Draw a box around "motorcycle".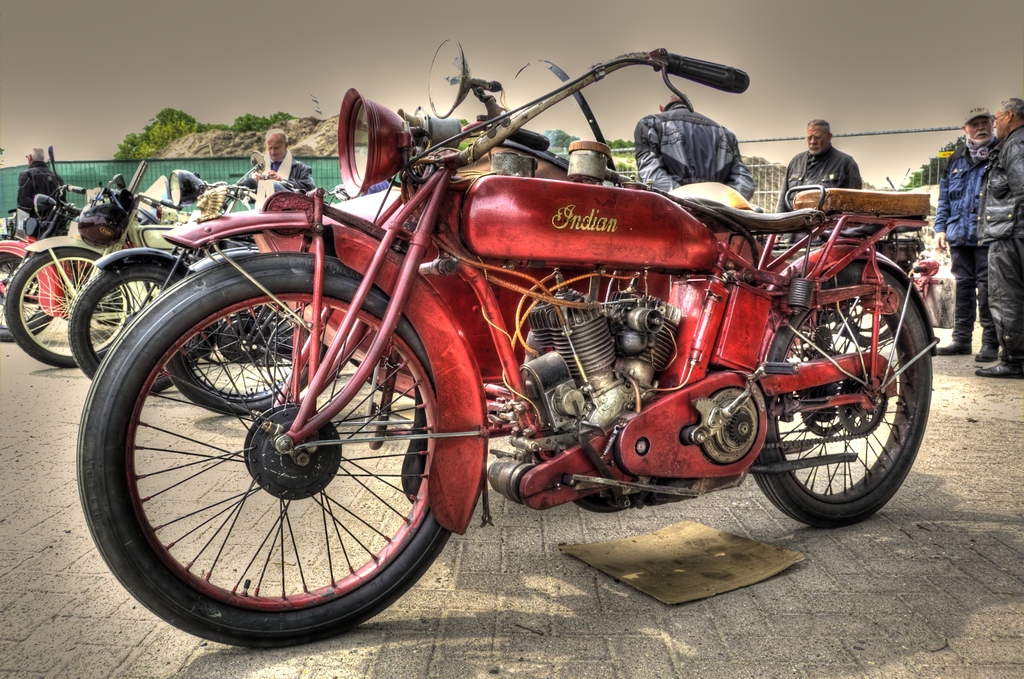
detection(5, 174, 257, 370).
